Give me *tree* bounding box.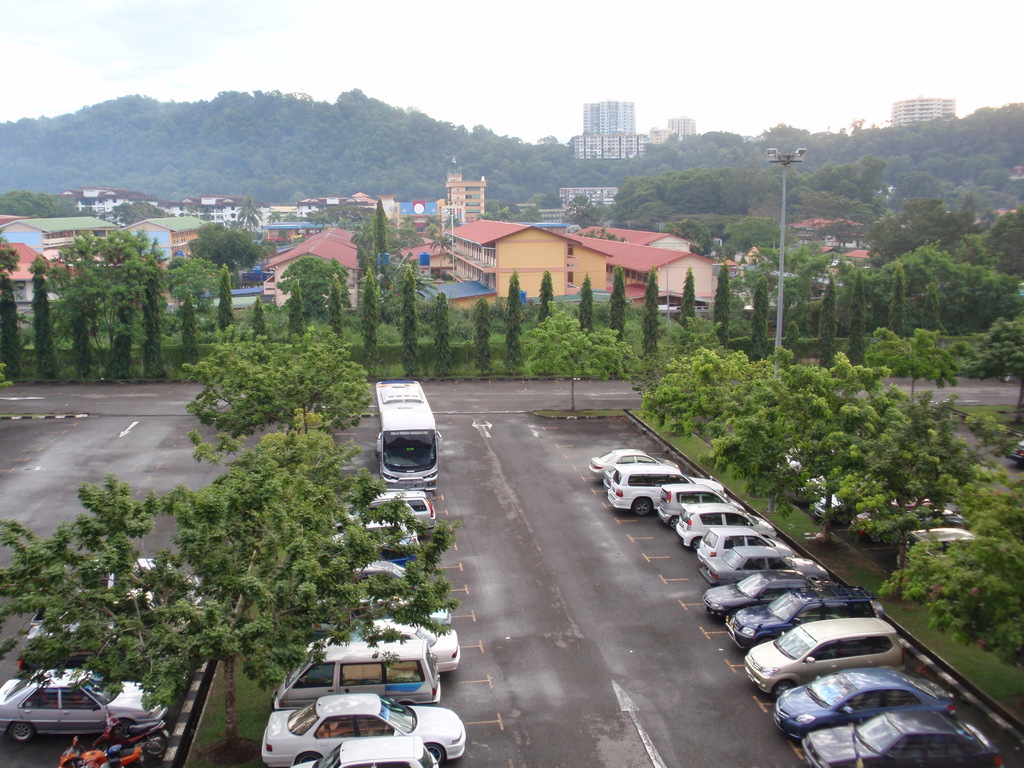
region(819, 268, 837, 374).
